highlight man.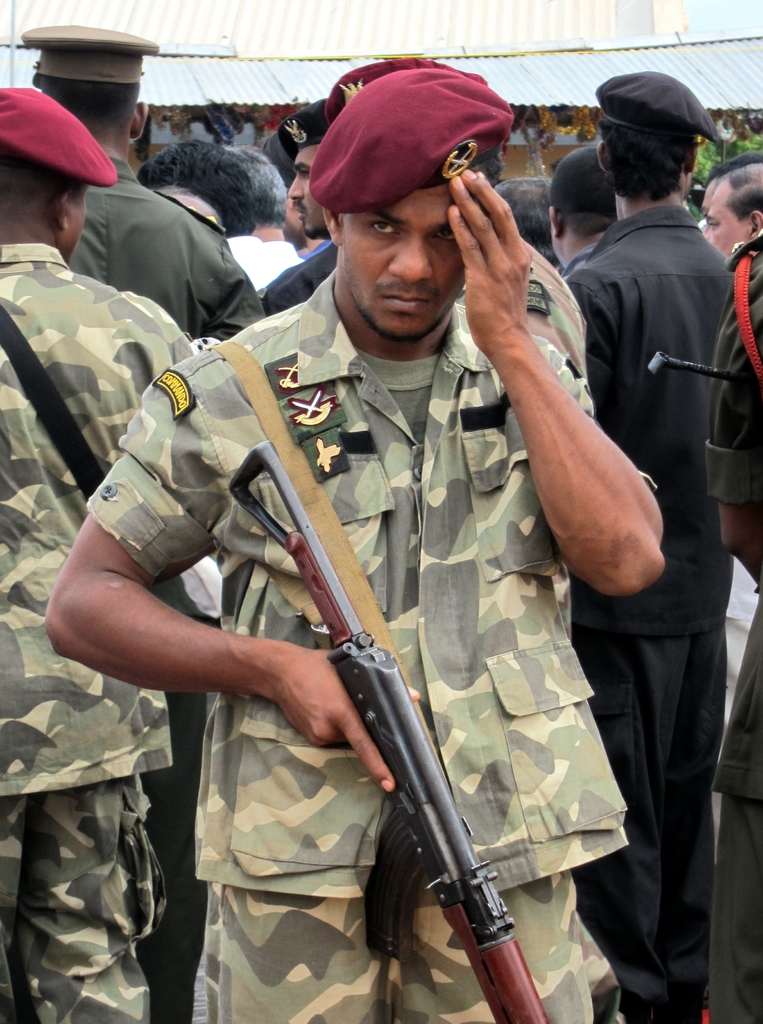
Highlighted region: (22, 26, 279, 335).
